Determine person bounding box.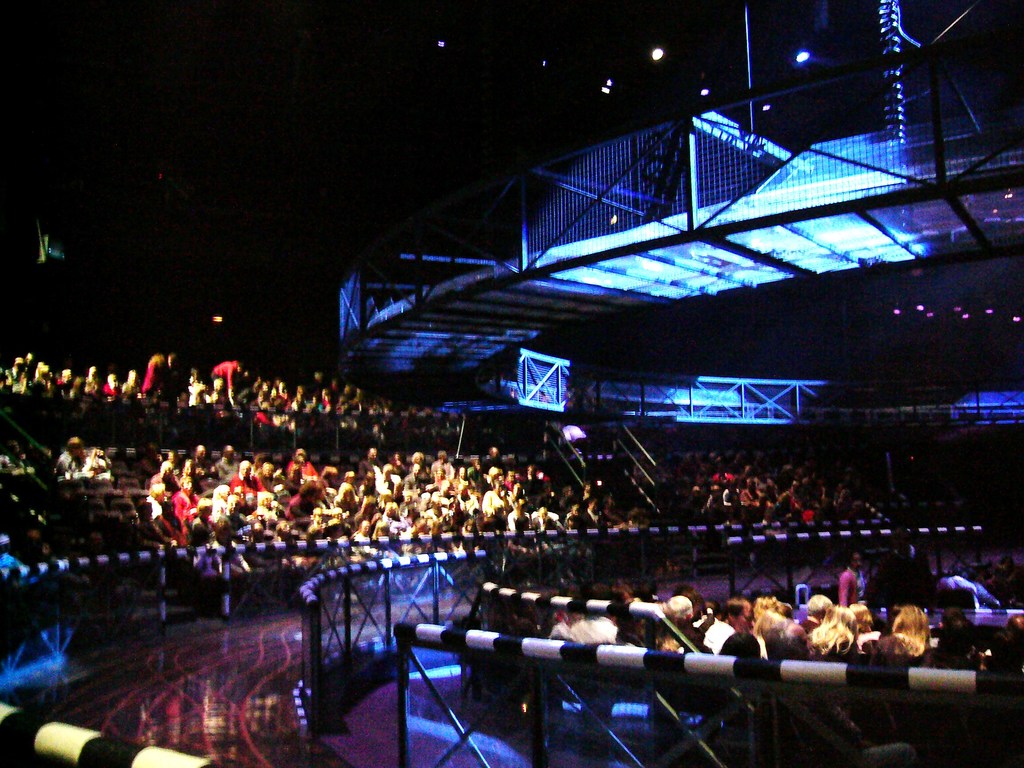
Determined: x1=250, y1=484, x2=278, y2=538.
